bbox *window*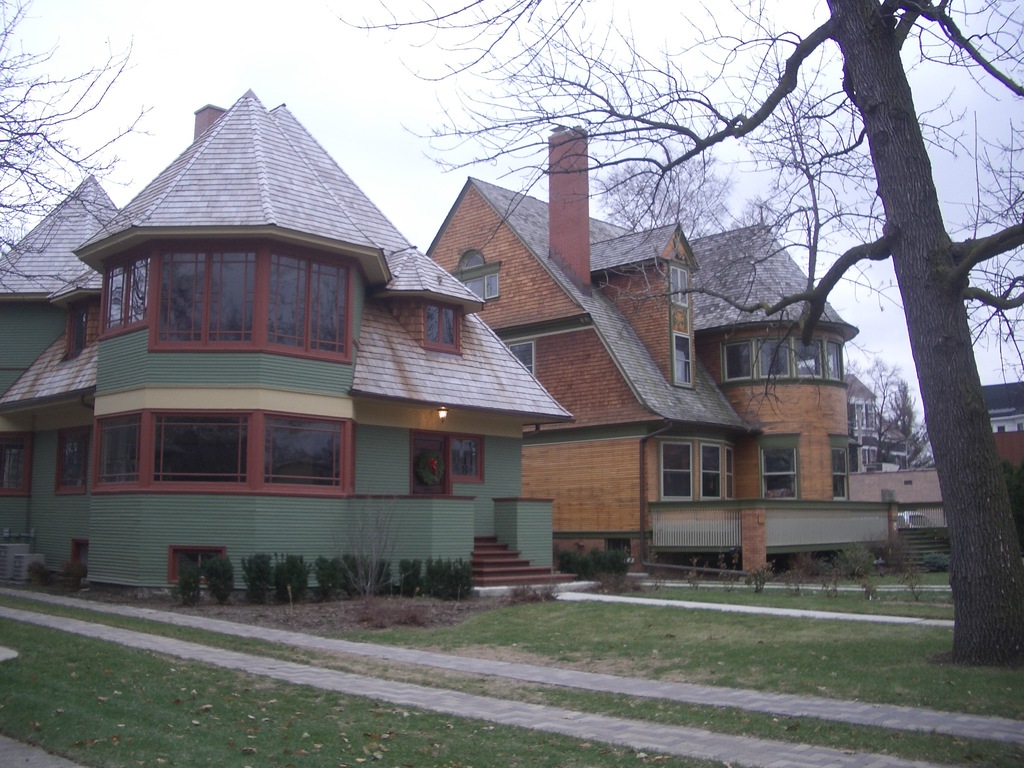
detection(428, 307, 461, 352)
